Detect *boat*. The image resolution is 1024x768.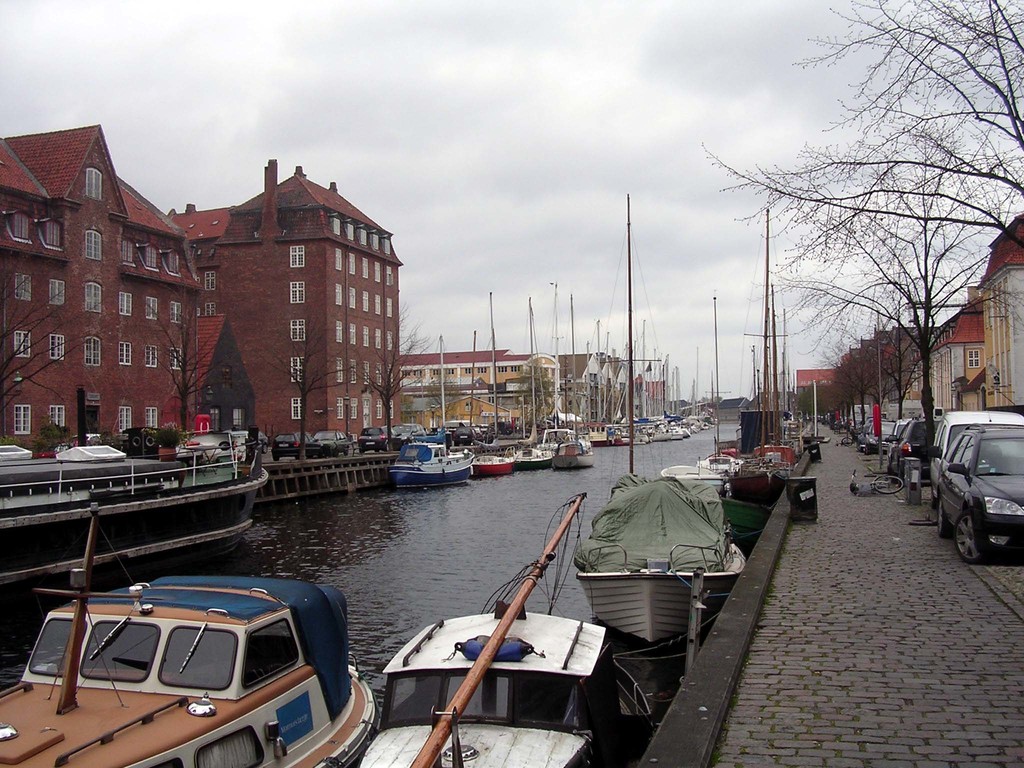
select_region(0, 502, 382, 767).
